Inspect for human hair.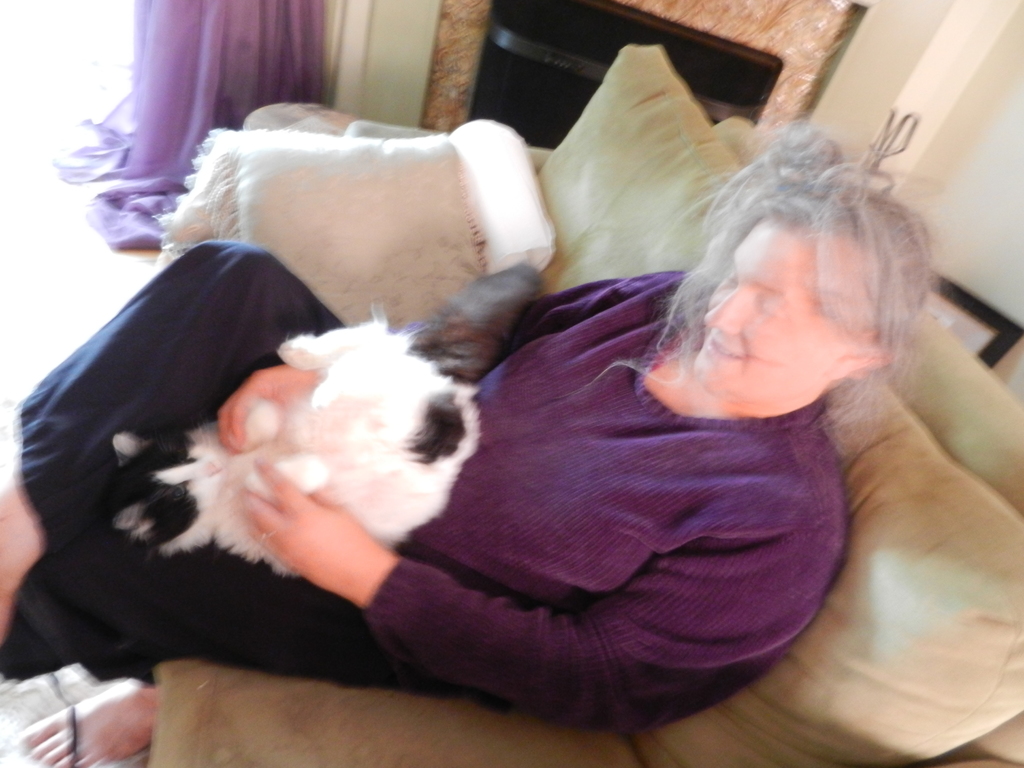
Inspection: rect(589, 116, 938, 465).
